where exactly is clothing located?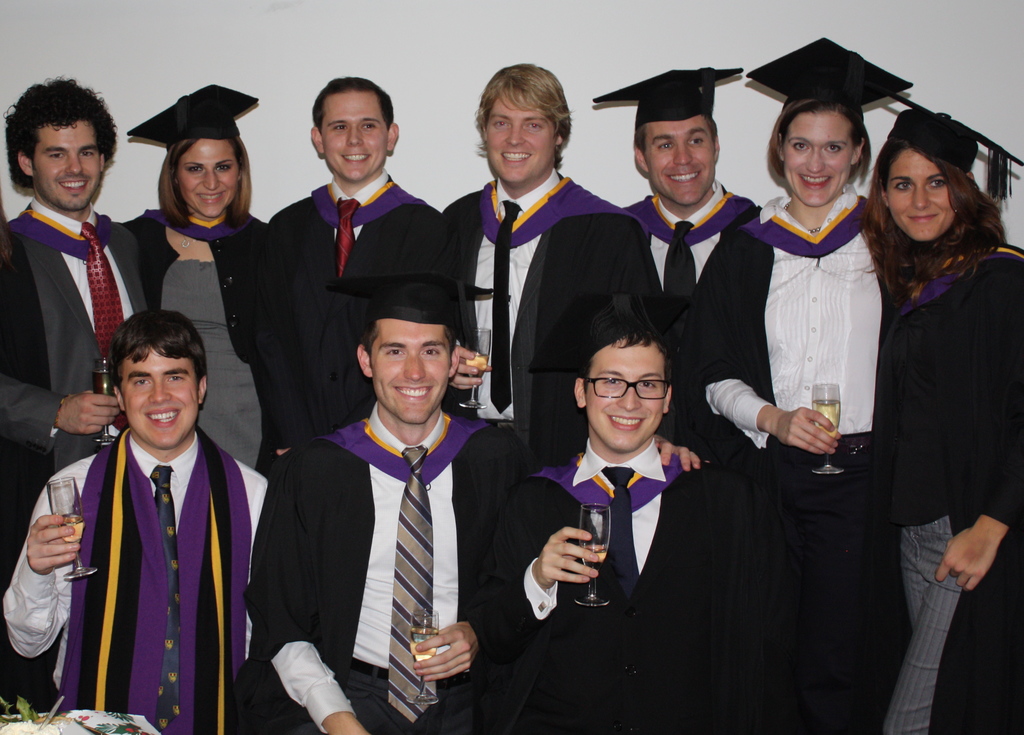
Its bounding box is (263,180,449,461).
